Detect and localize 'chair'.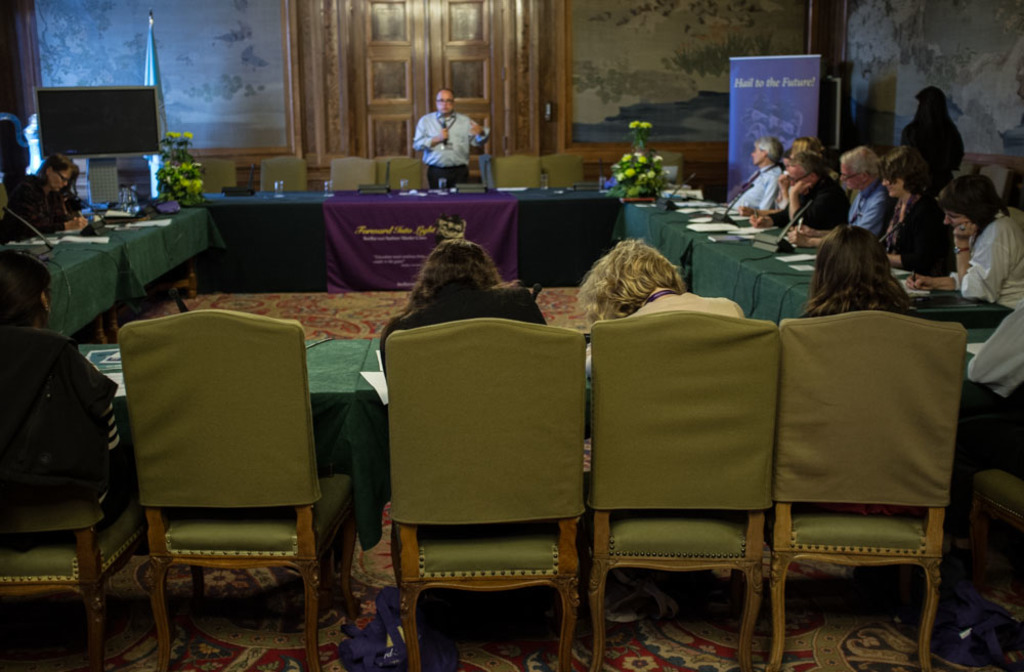
Localized at {"left": 487, "top": 156, "right": 537, "bottom": 183}.
